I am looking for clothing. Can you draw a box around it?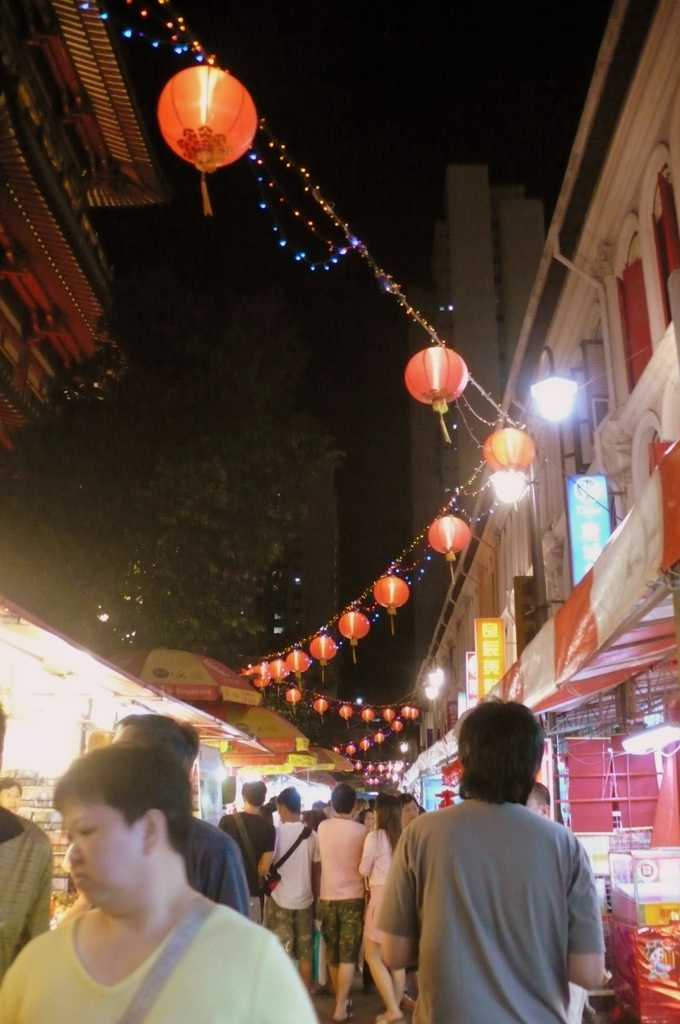
Sure, the bounding box is <box>0,804,63,965</box>.
